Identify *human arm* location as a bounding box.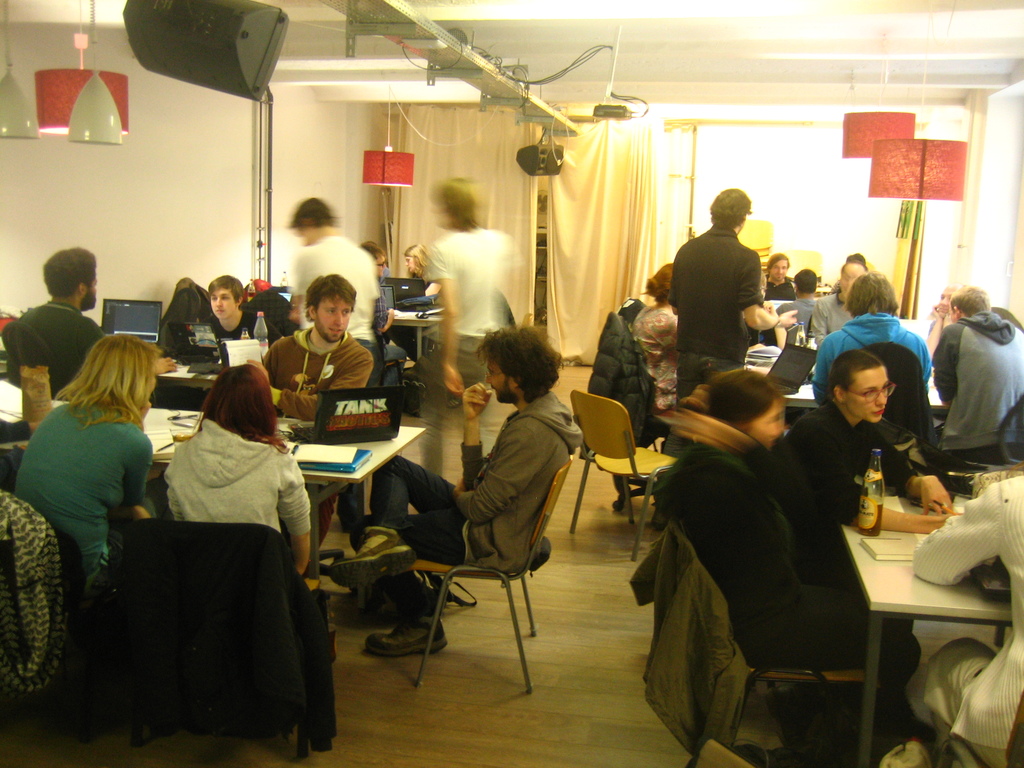
BBox(736, 244, 780, 336).
